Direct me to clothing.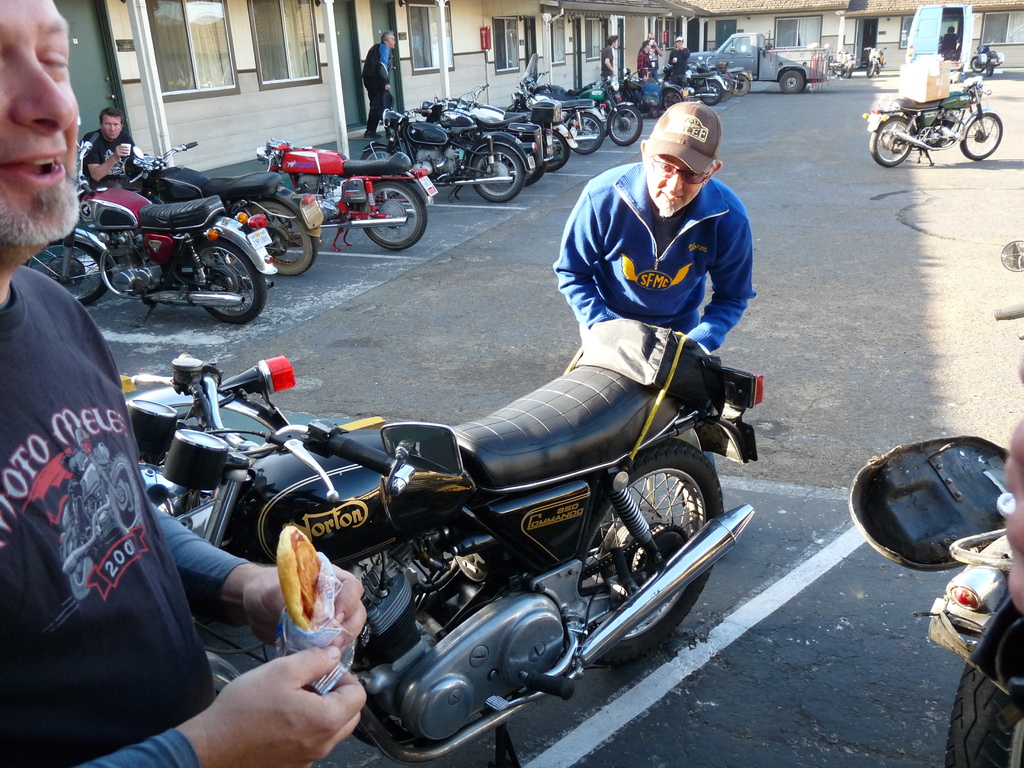
Direction: rect(358, 43, 396, 132).
